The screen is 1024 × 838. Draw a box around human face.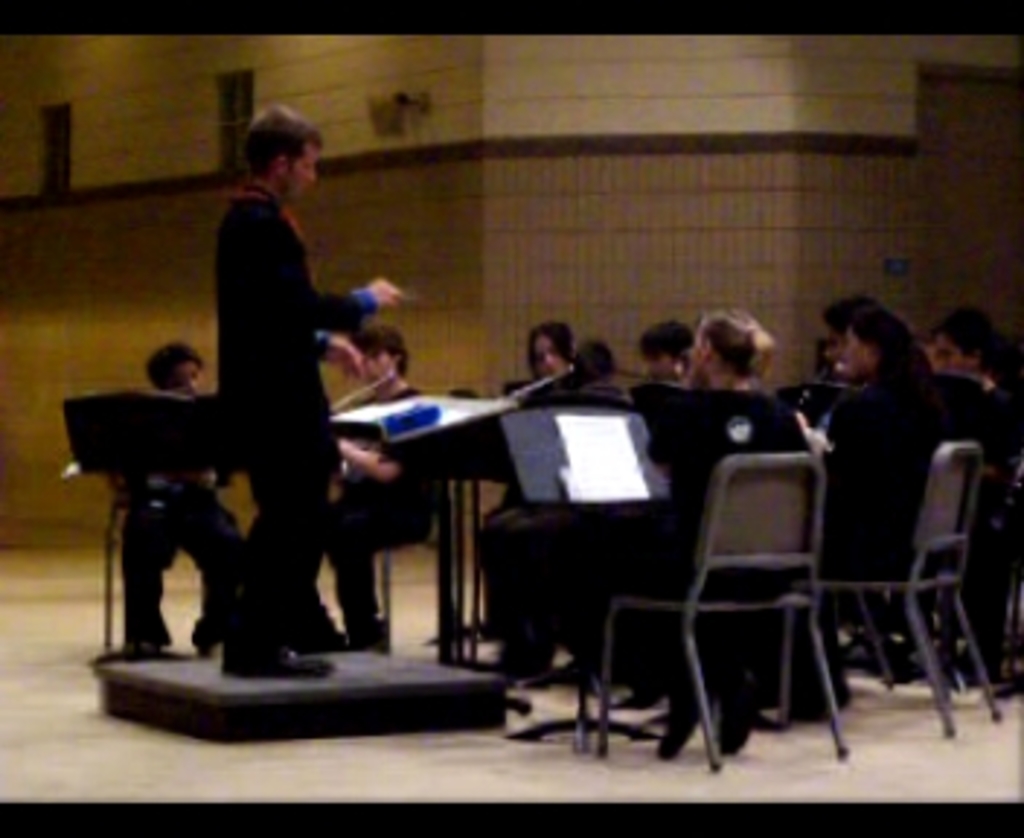
[532,338,567,381].
